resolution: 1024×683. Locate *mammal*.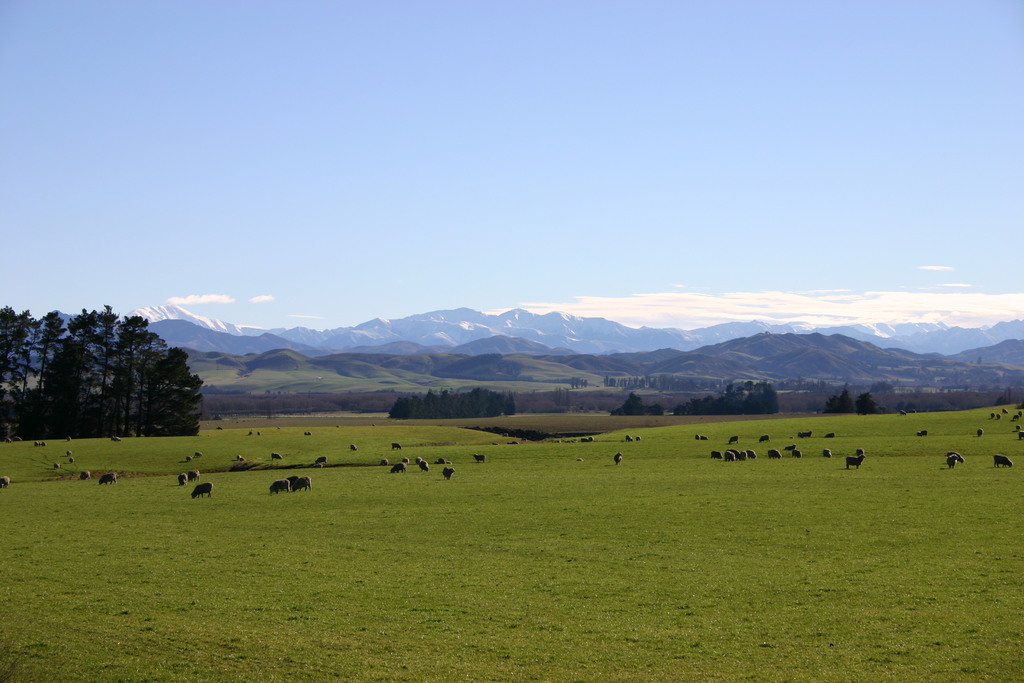
l=1014, t=424, r=1020, b=430.
